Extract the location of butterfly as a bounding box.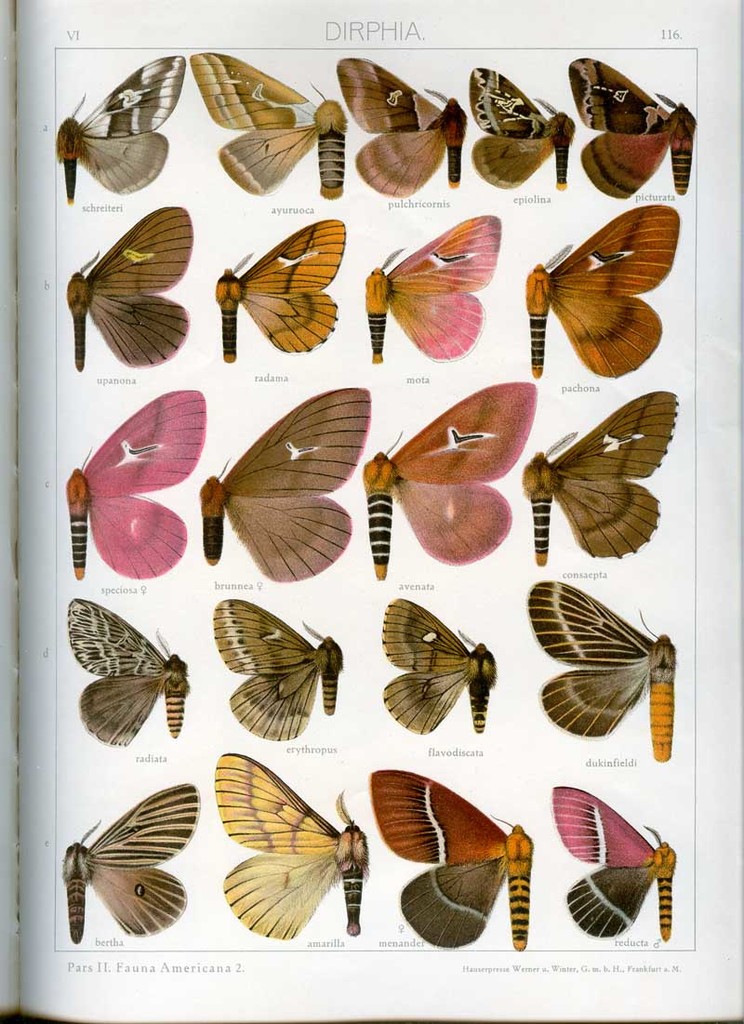
pyautogui.locateOnScreen(362, 209, 502, 364).
